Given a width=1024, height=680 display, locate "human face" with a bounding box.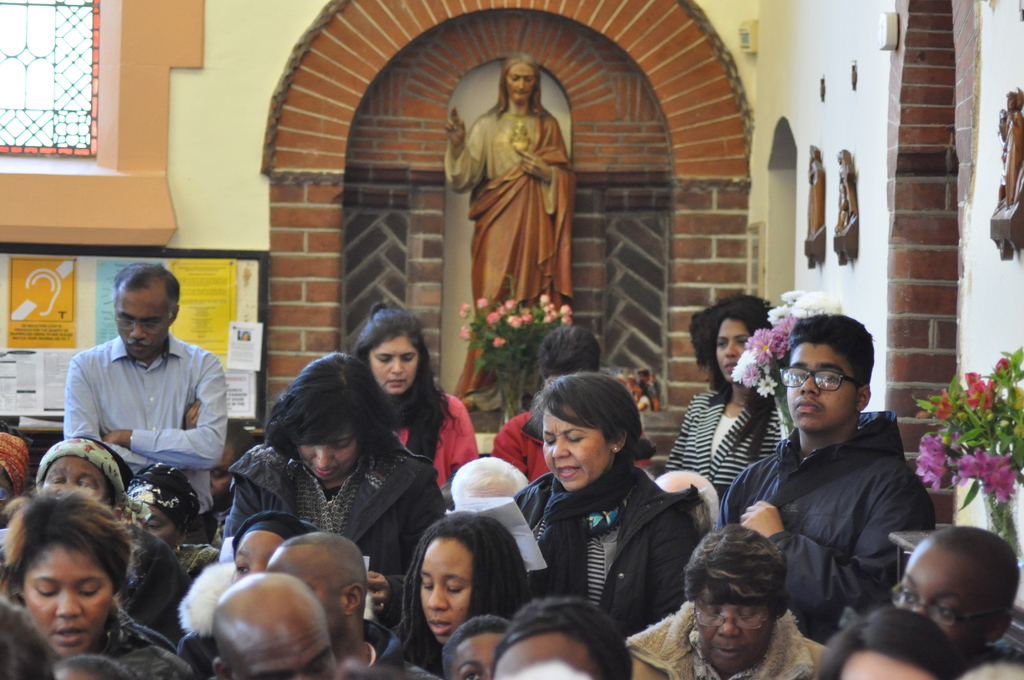
Located: bbox=(233, 524, 287, 579).
